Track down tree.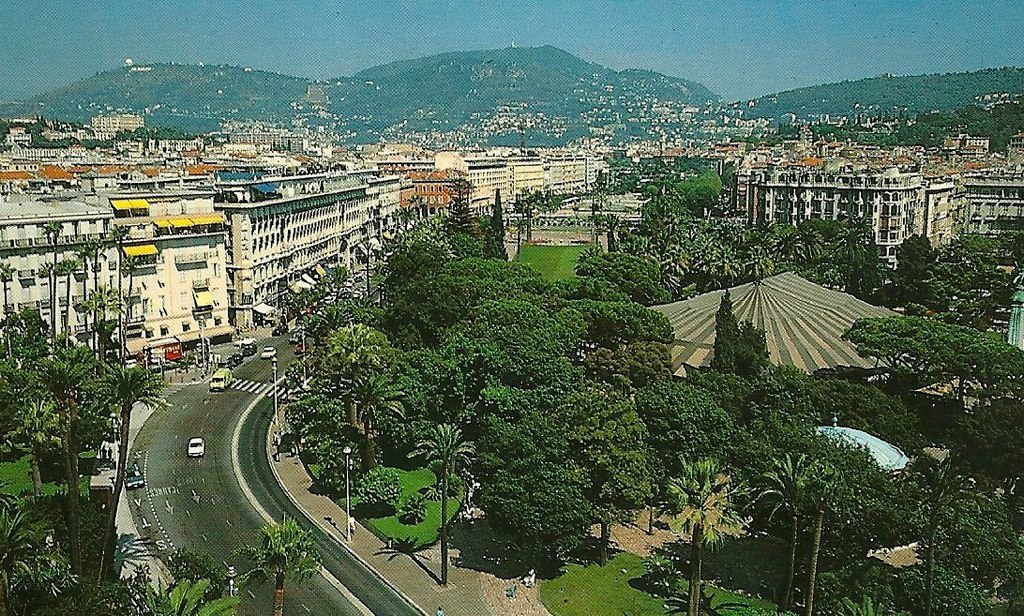
Tracked to 588:212:604:255.
